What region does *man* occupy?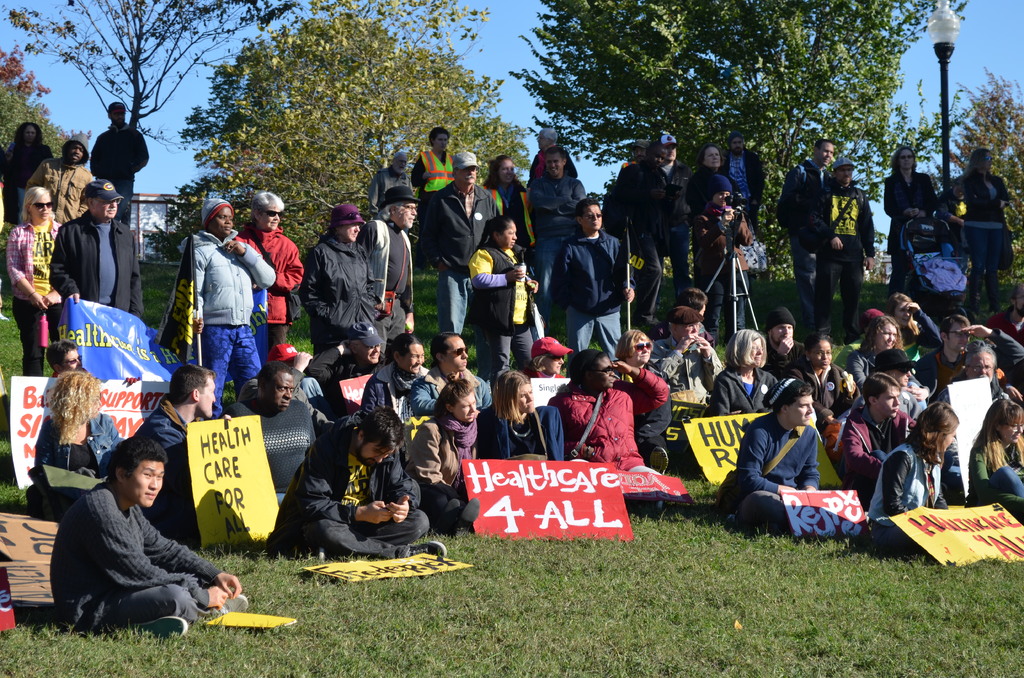
bbox=[620, 139, 650, 169].
